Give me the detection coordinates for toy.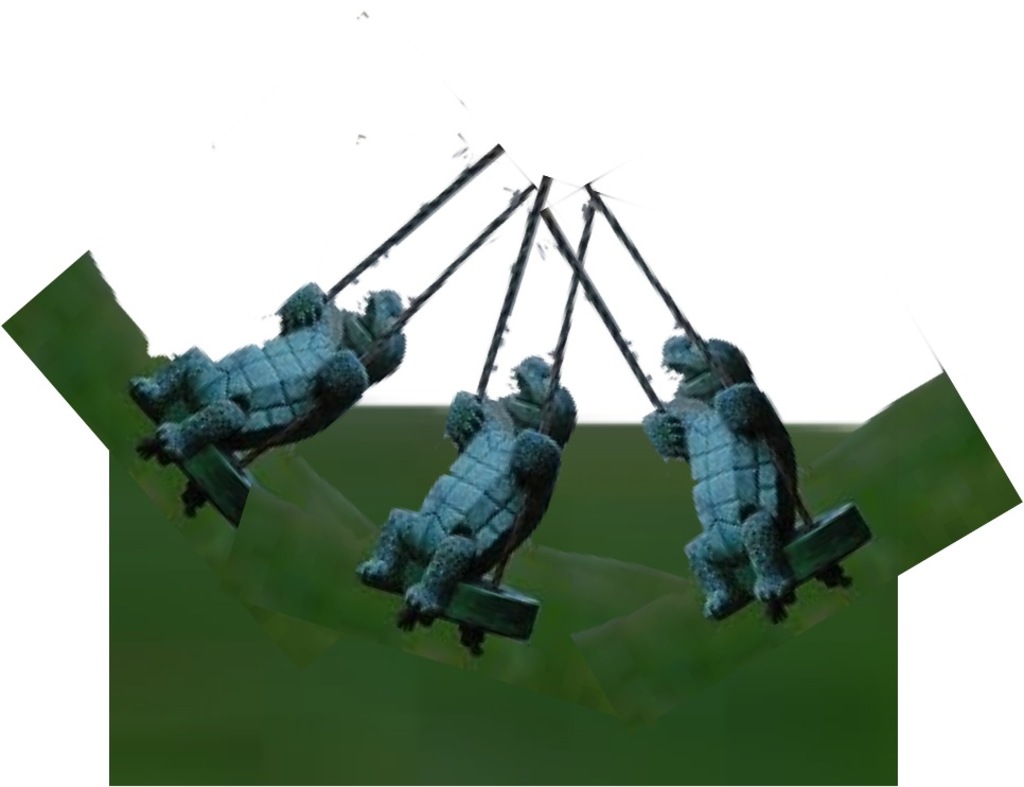
(360,352,584,627).
